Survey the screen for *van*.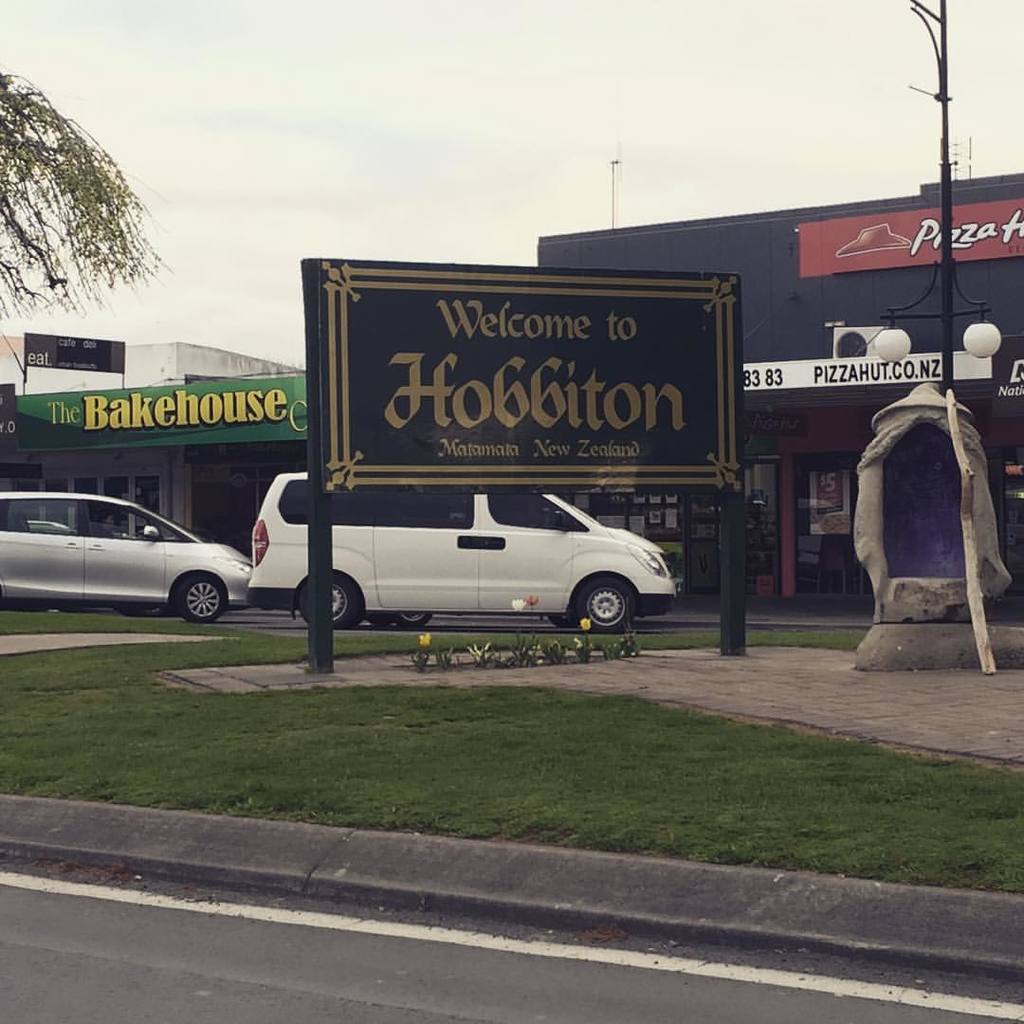
Survey found: [left=244, top=466, right=685, bottom=631].
